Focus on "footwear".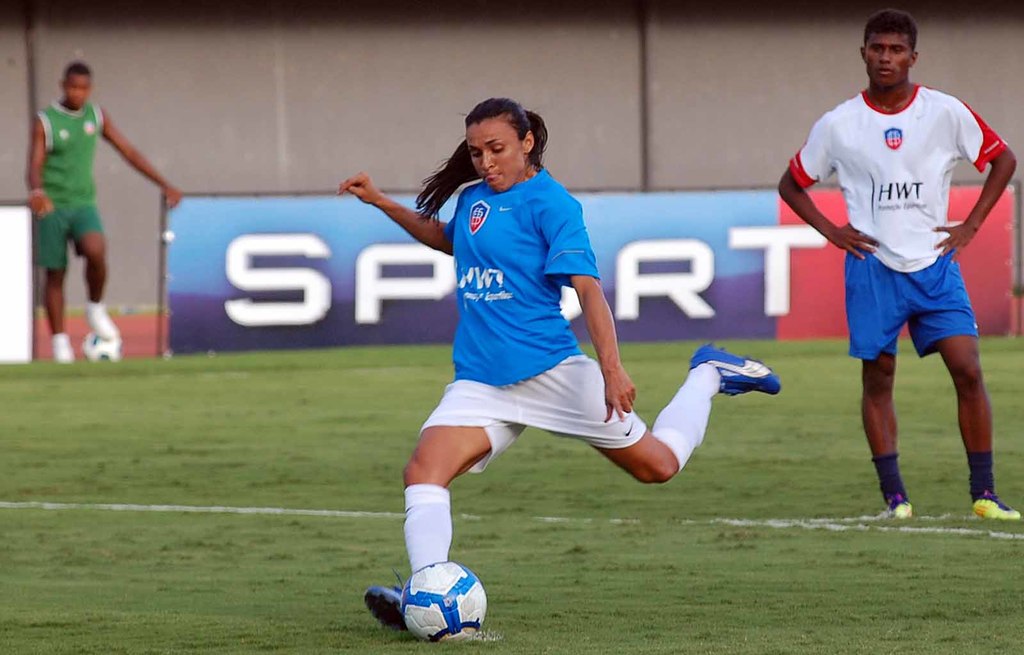
Focused at detection(879, 494, 915, 521).
